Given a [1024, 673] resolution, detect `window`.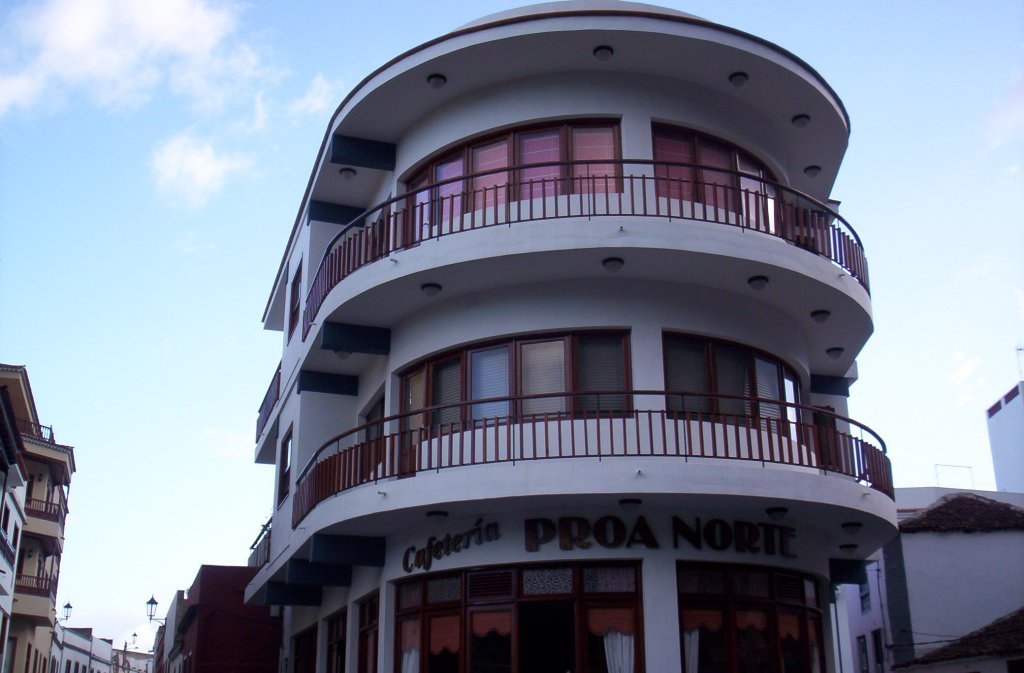
[404, 121, 626, 246].
